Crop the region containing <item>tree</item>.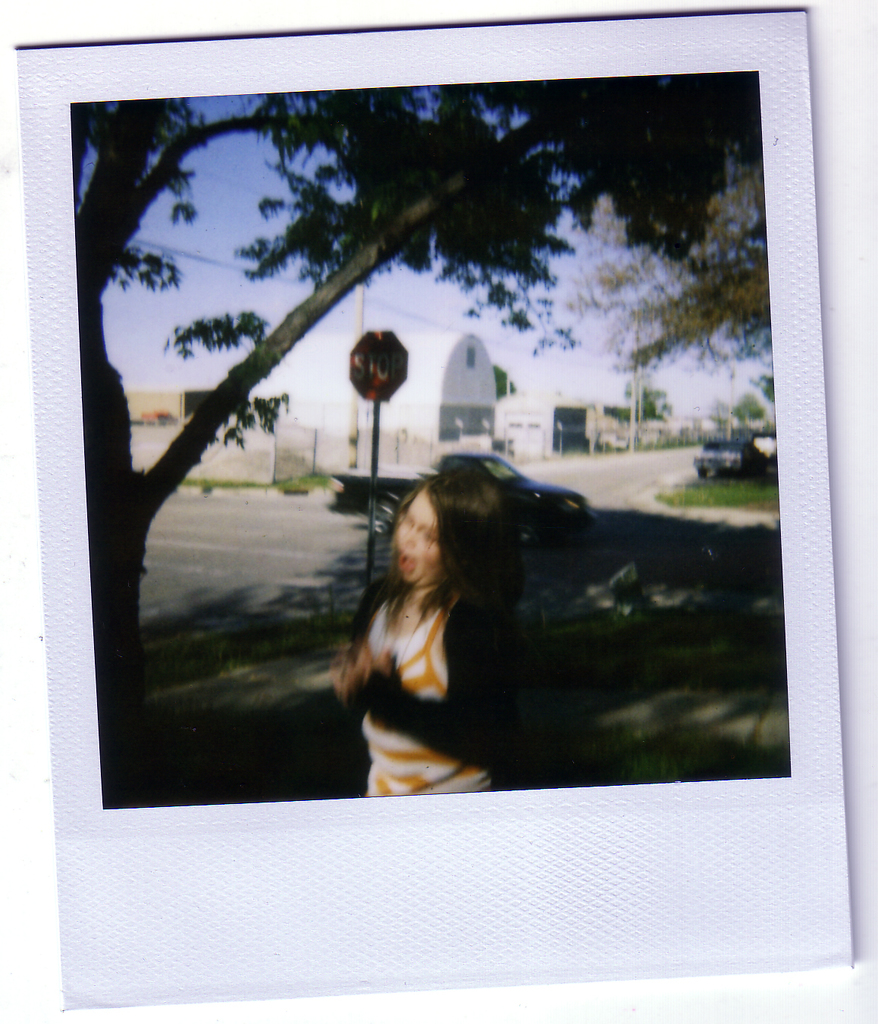
Crop region: crop(72, 88, 764, 765).
